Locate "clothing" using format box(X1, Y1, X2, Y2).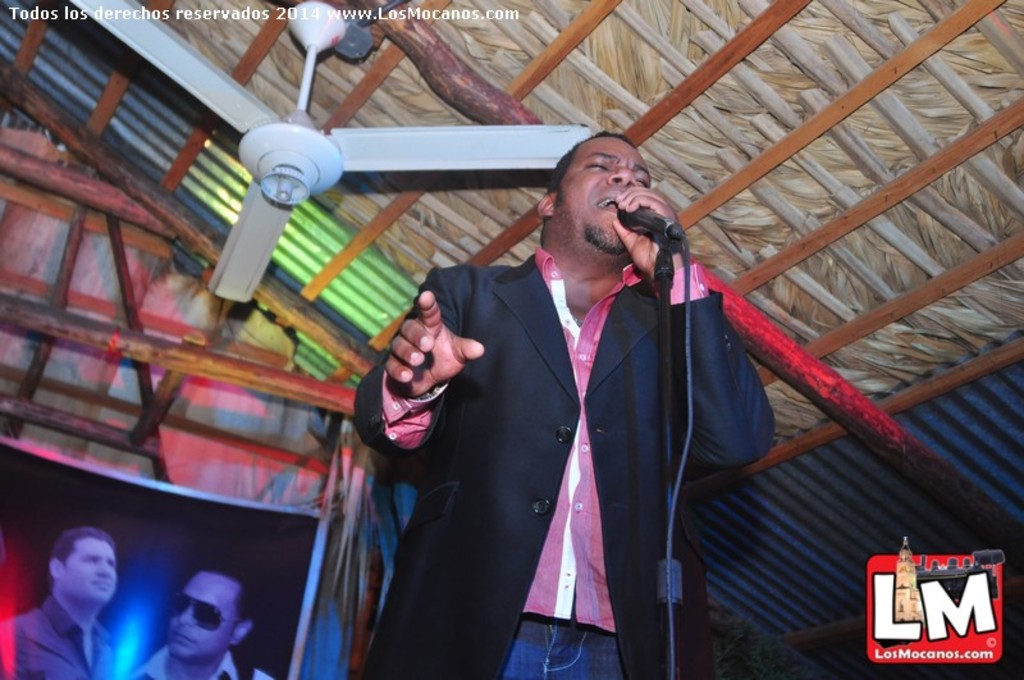
box(17, 598, 111, 679).
